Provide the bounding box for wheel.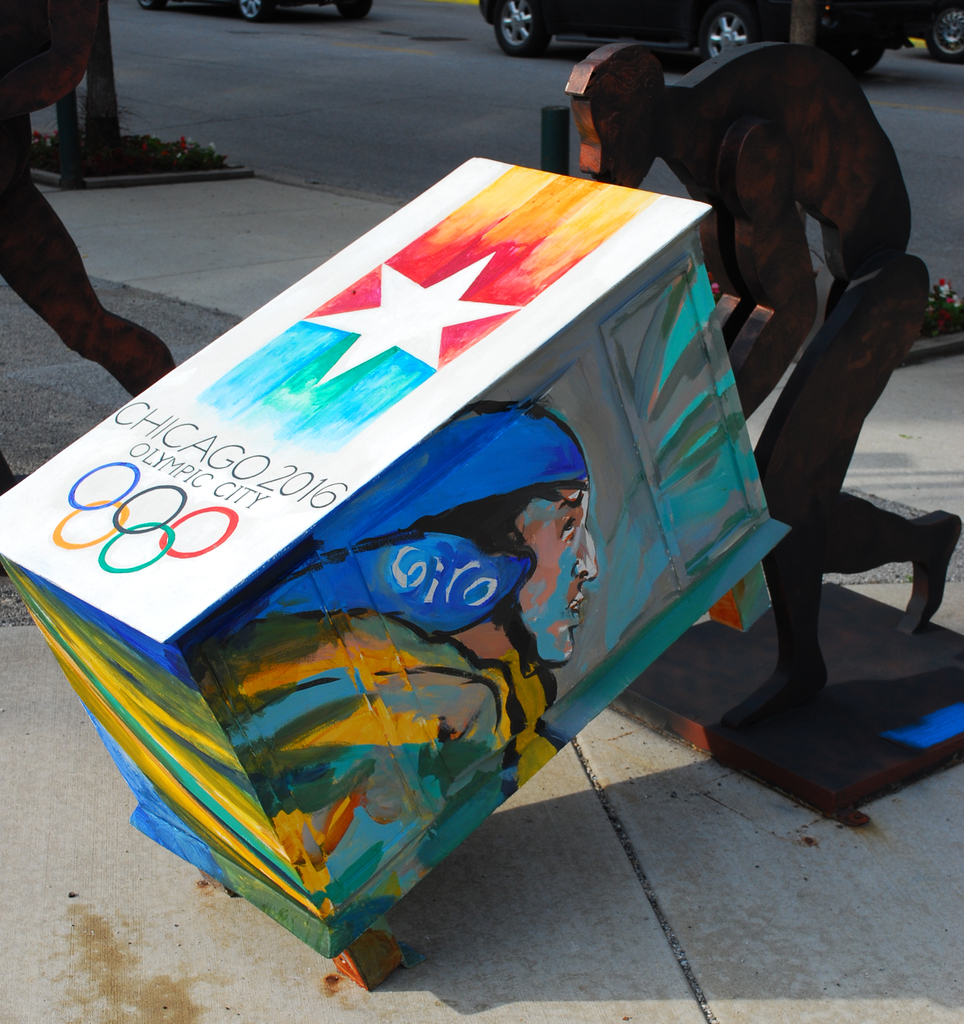
(839, 44, 885, 74).
